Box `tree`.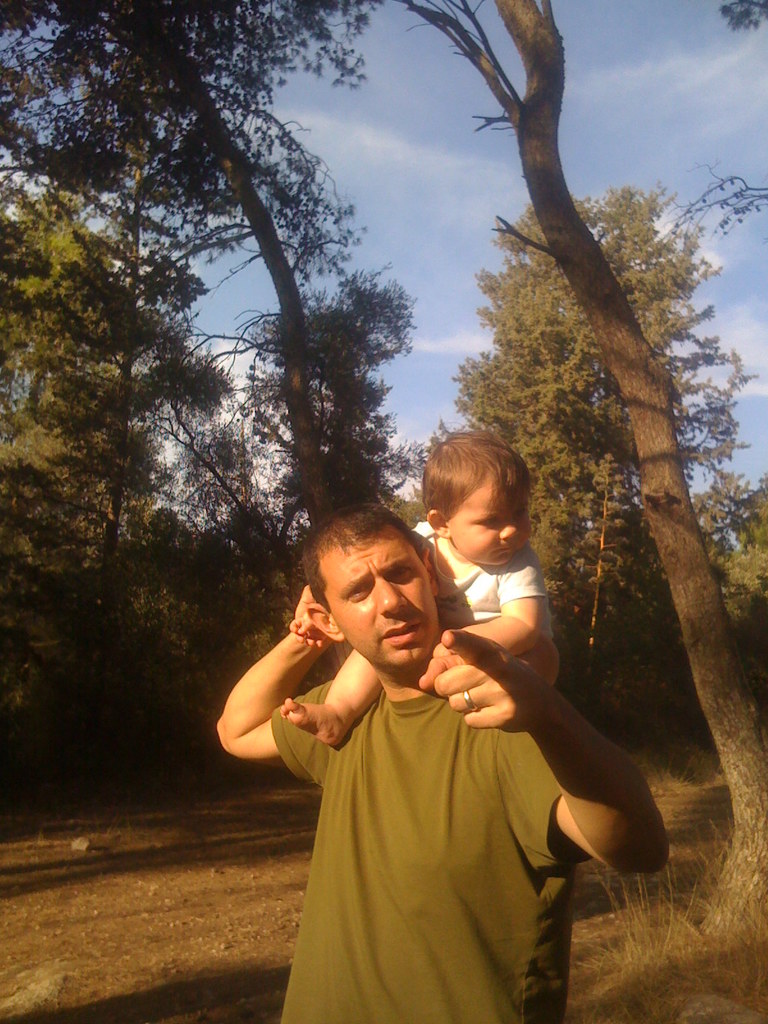
x1=0, y1=0, x2=440, y2=559.
